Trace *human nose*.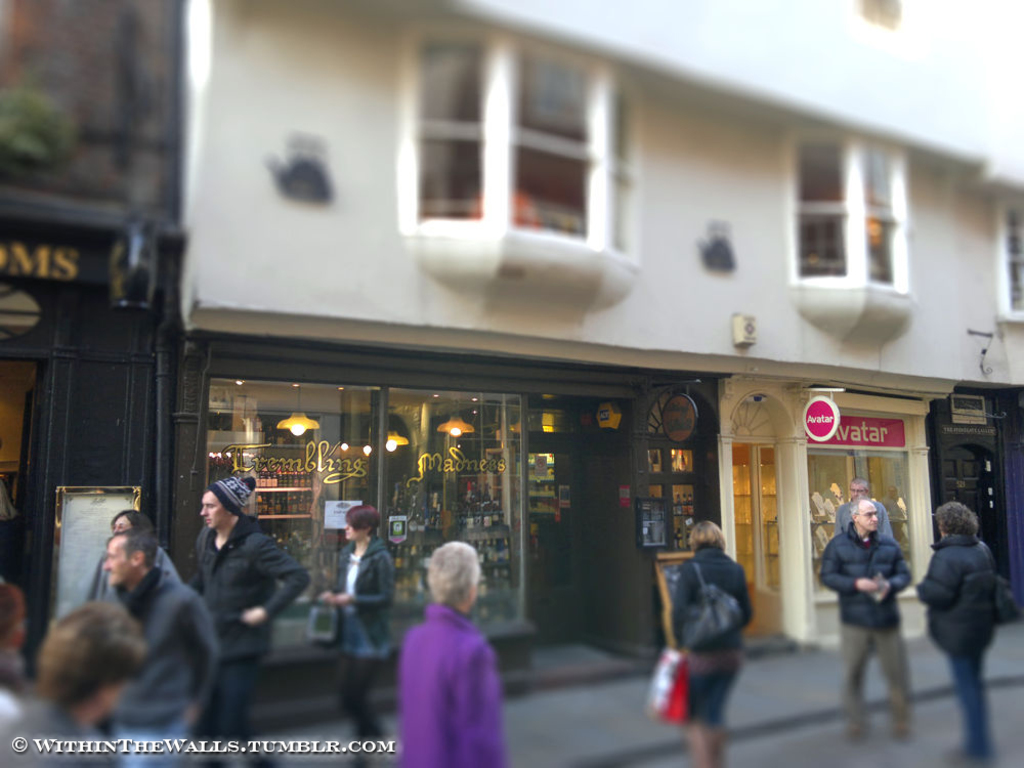
Traced to left=113, top=524, right=119, bottom=536.
